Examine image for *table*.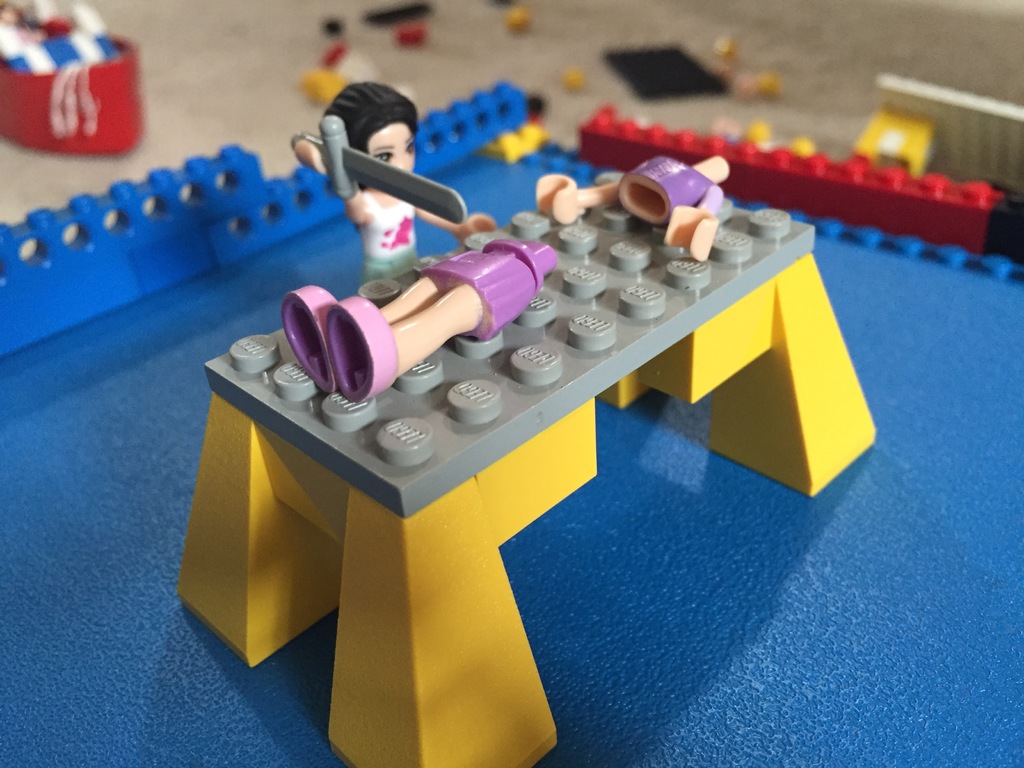
Examination result: [167, 154, 882, 767].
